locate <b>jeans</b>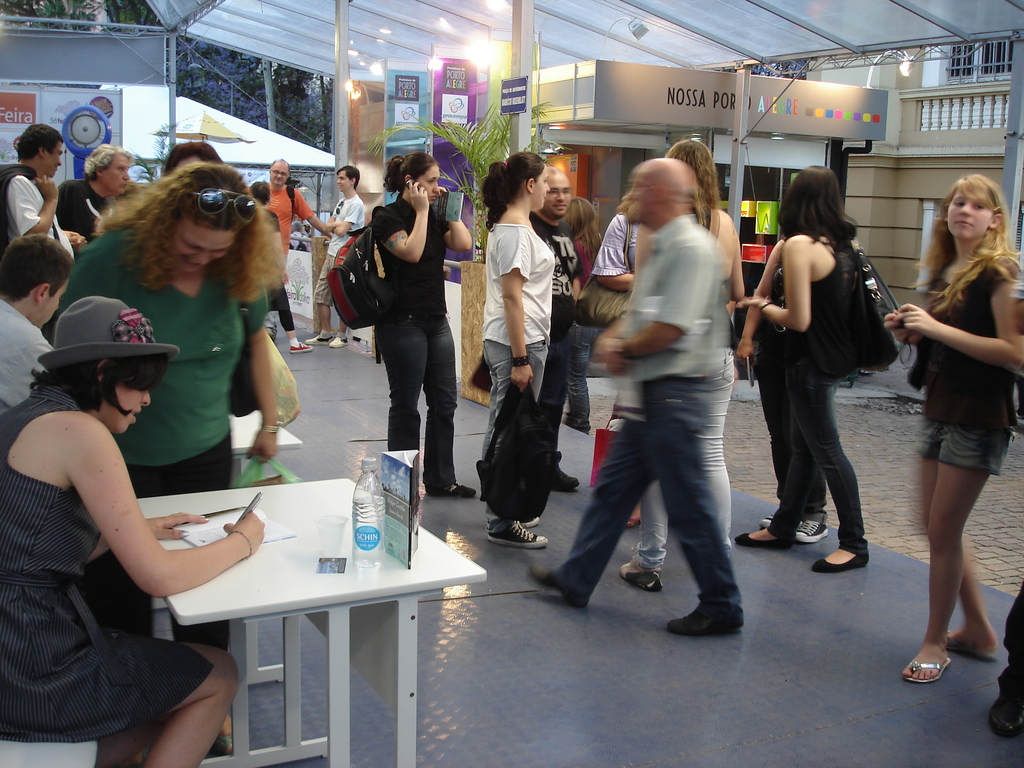
[577, 378, 760, 639]
